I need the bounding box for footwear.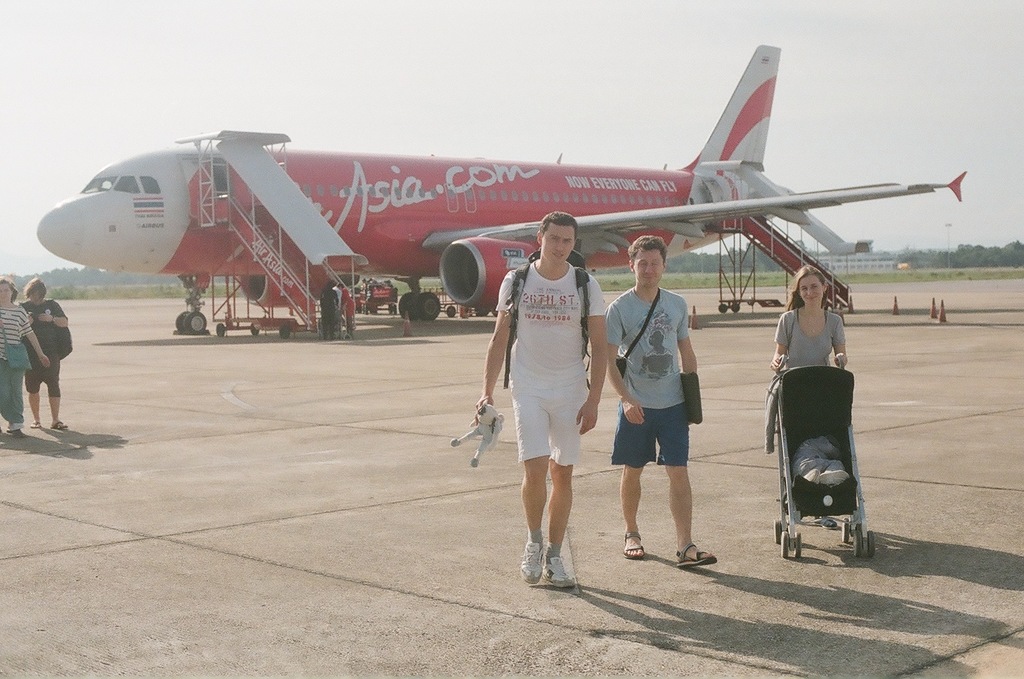
Here it is: 546:543:571:589.
